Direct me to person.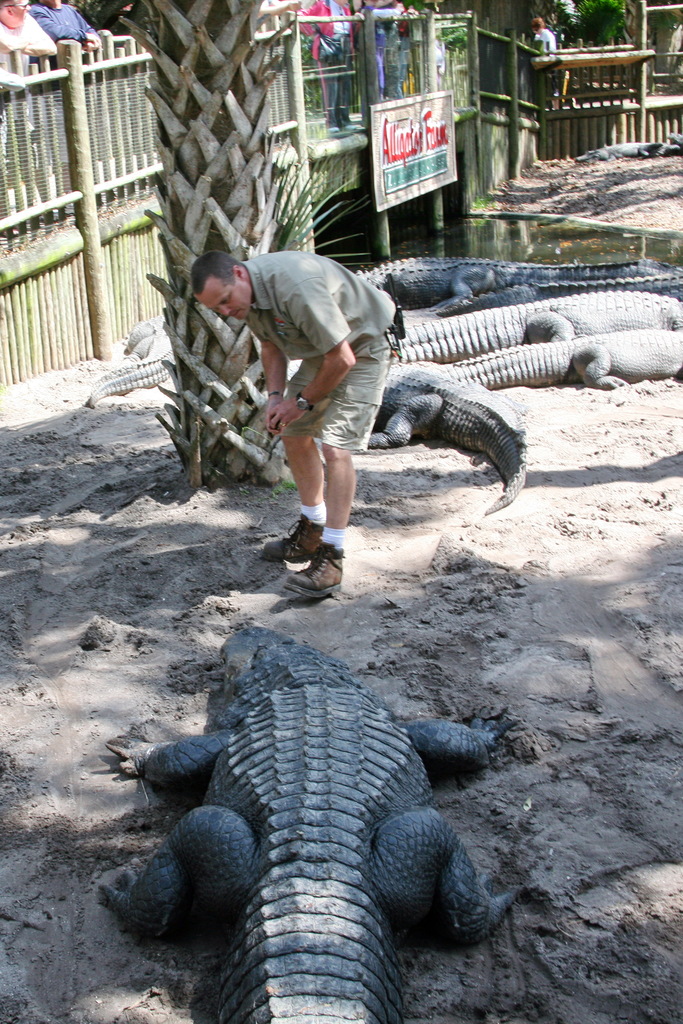
Direction: 528,17,558,112.
